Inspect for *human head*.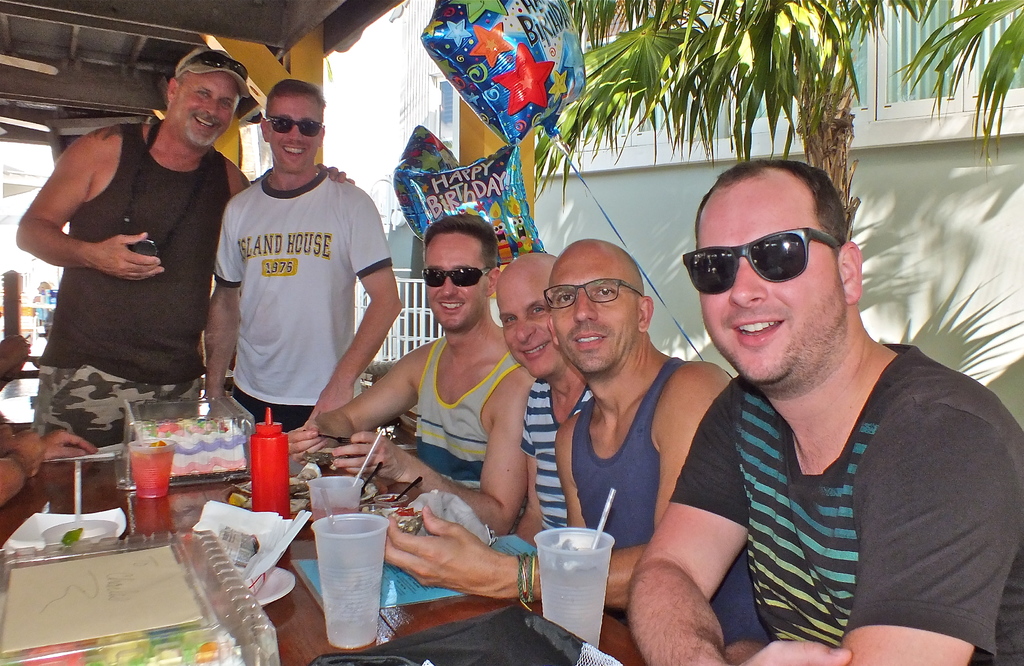
Inspection: 541, 238, 653, 380.
